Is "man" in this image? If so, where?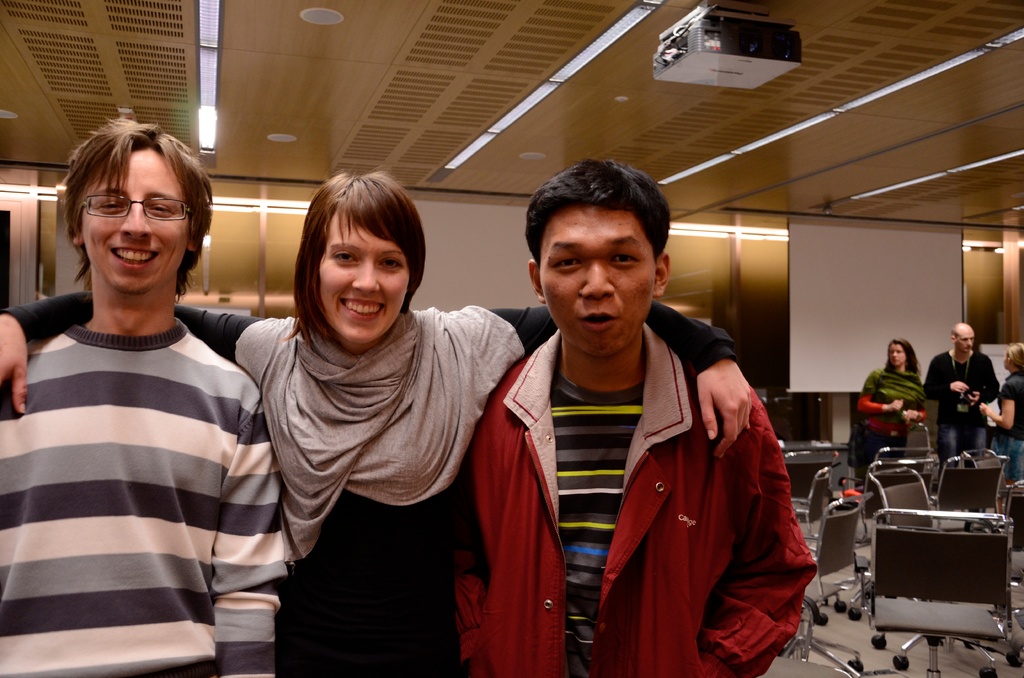
Yes, at 451, 148, 820, 677.
